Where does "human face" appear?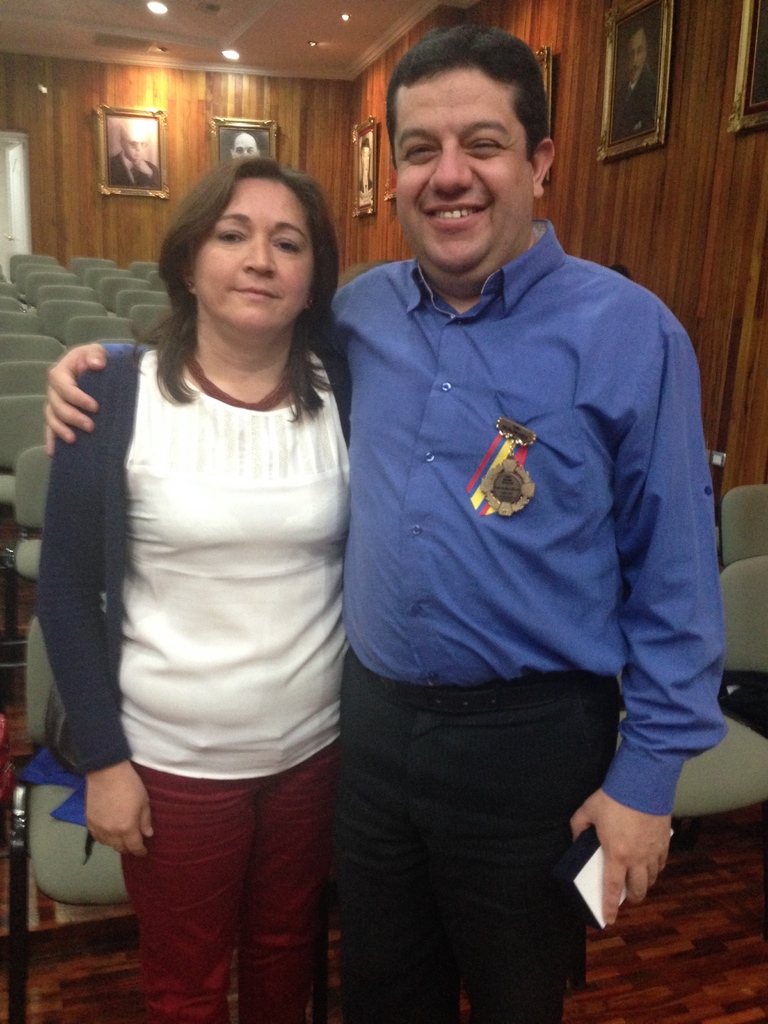
Appears at l=193, t=172, r=314, b=337.
